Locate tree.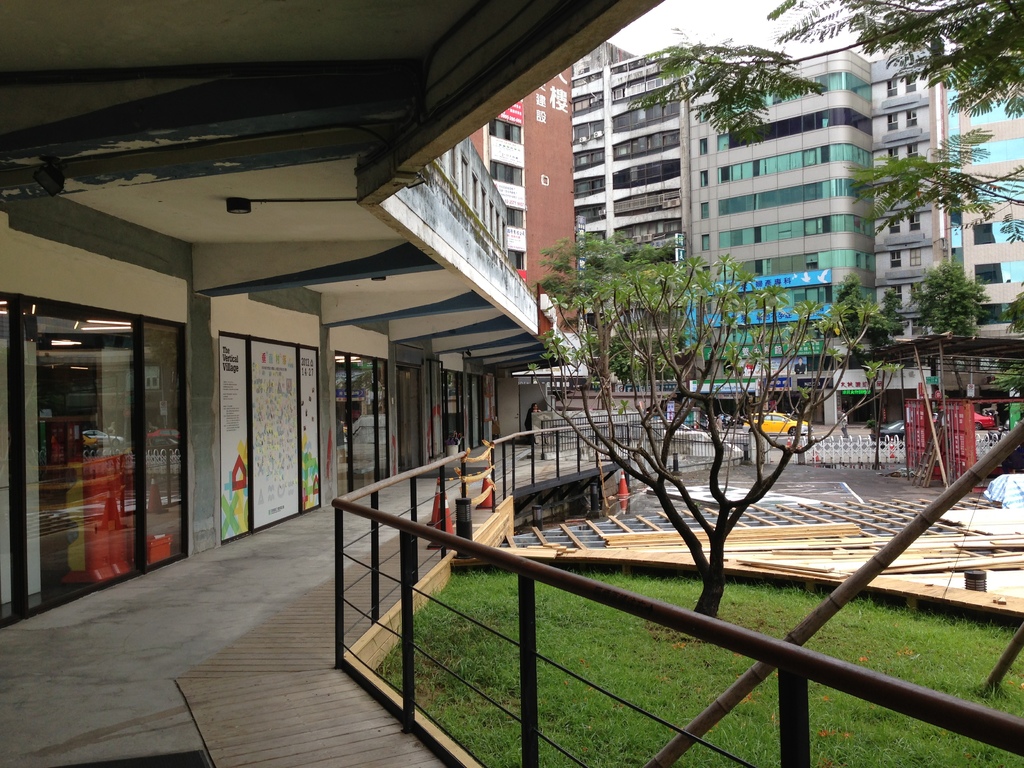
Bounding box: select_region(630, 0, 1023, 243).
